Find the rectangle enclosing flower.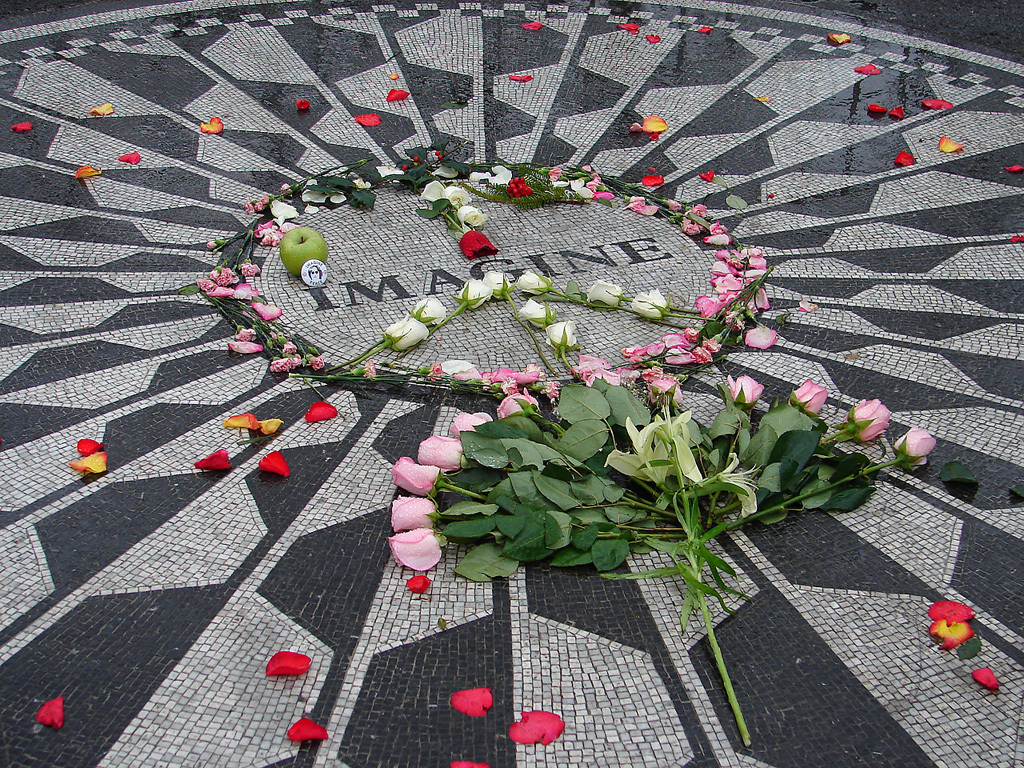
BBox(630, 287, 666, 320).
